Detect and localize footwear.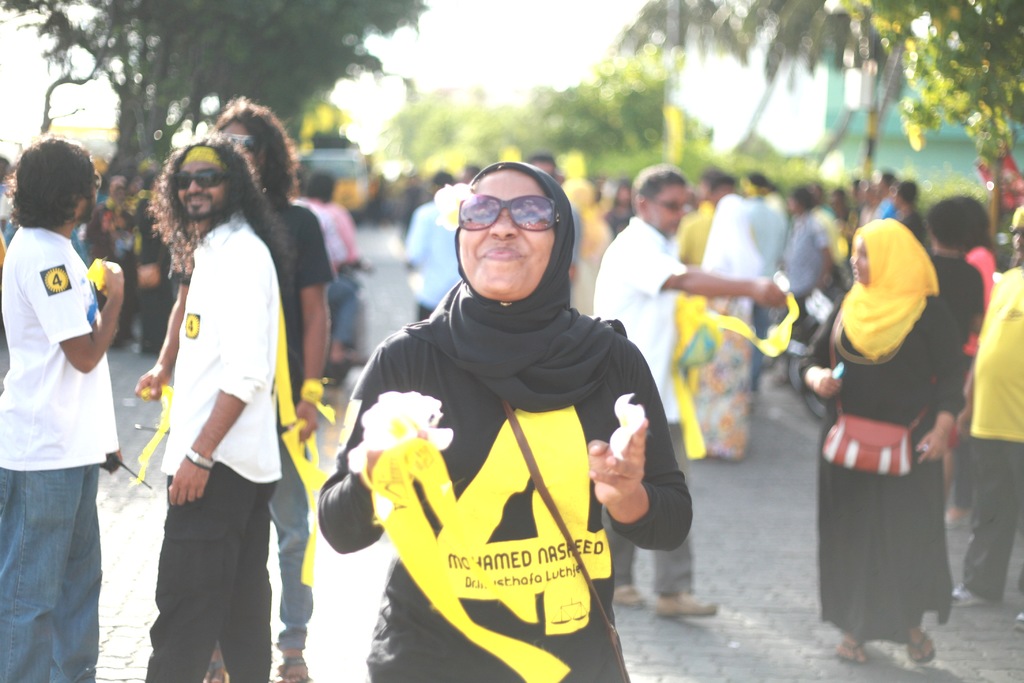
Localized at BBox(655, 589, 716, 621).
